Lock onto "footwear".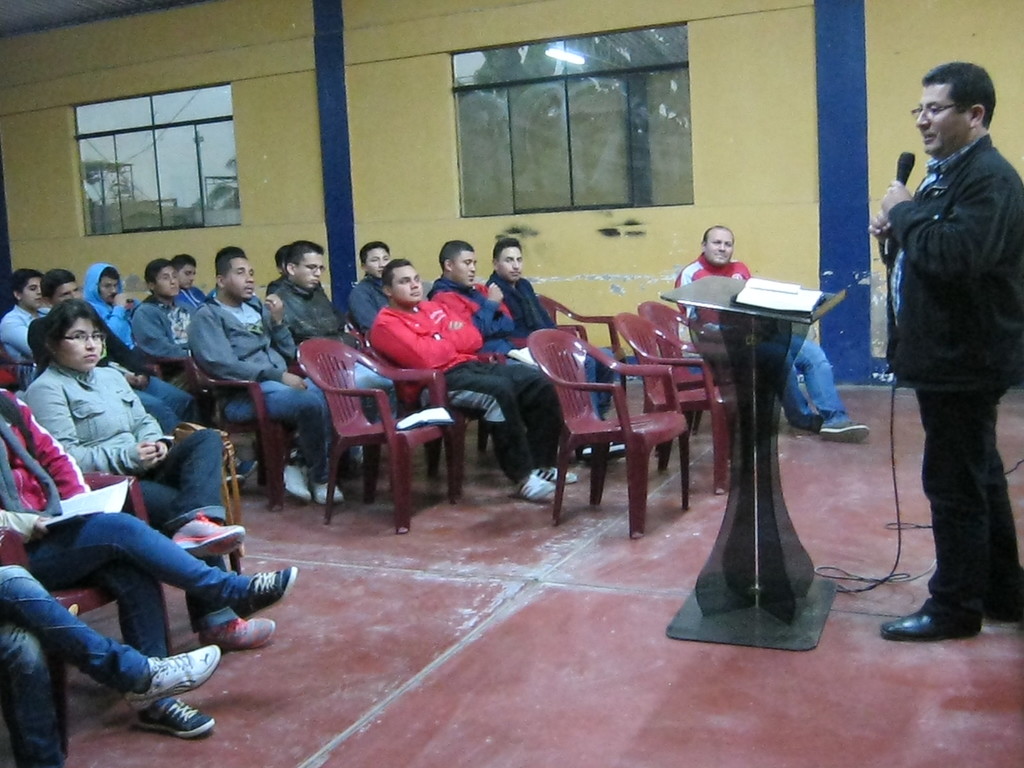
Locked: locate(195, 614, 274, 652).
